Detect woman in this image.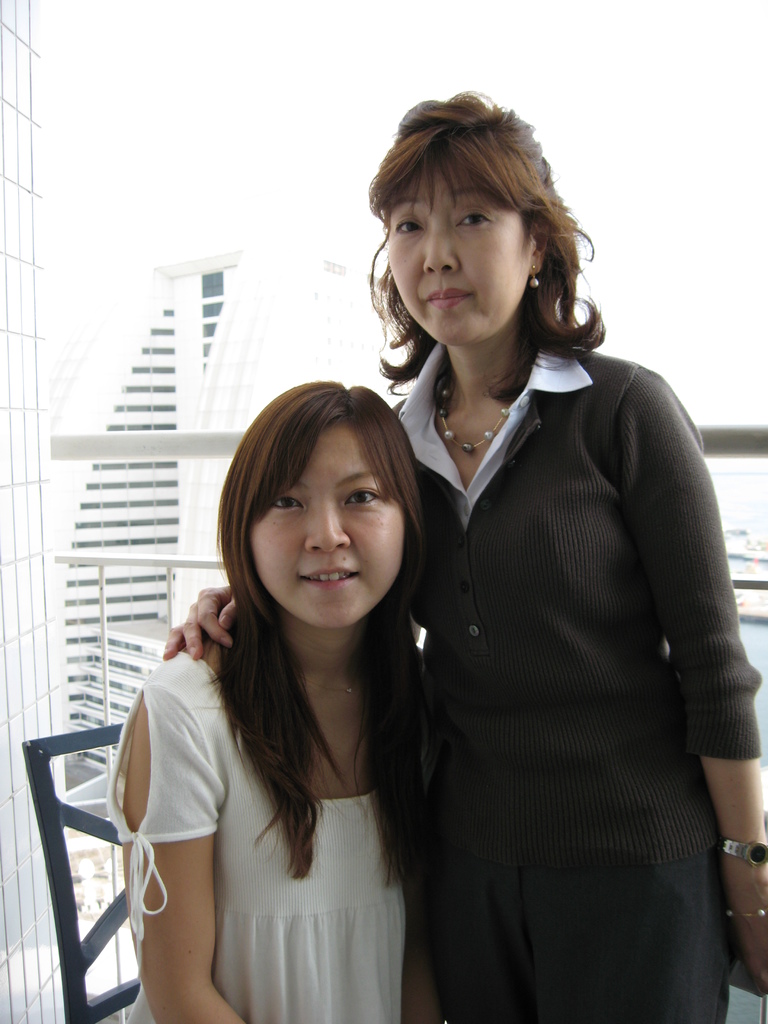
Detection: Rect(170, 136, 767, 1023).
